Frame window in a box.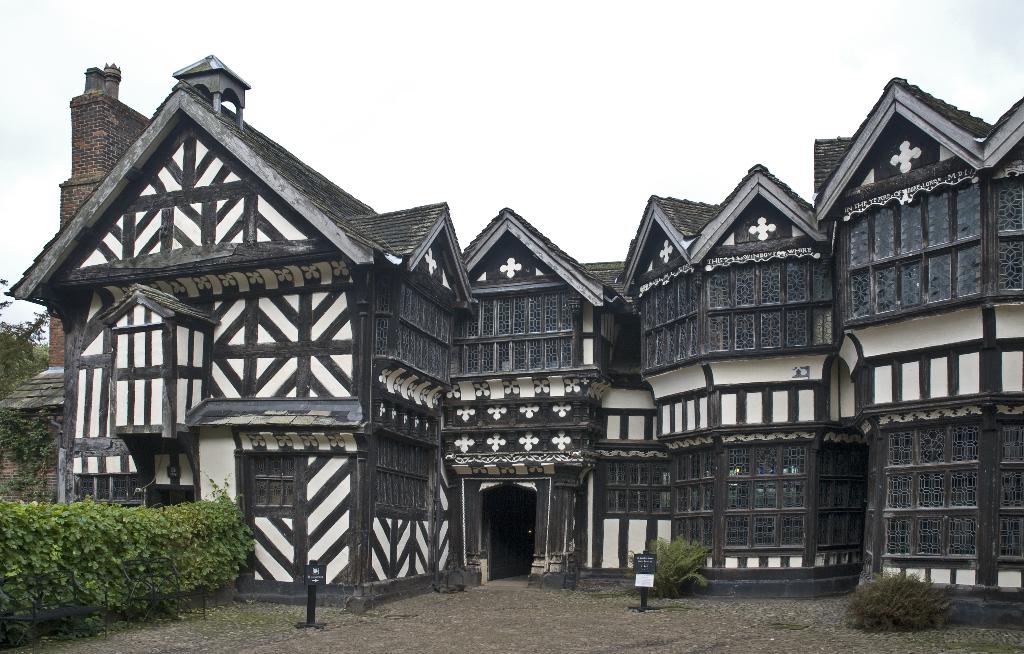
x1=256 y1=459 x2=292 y2=504.
